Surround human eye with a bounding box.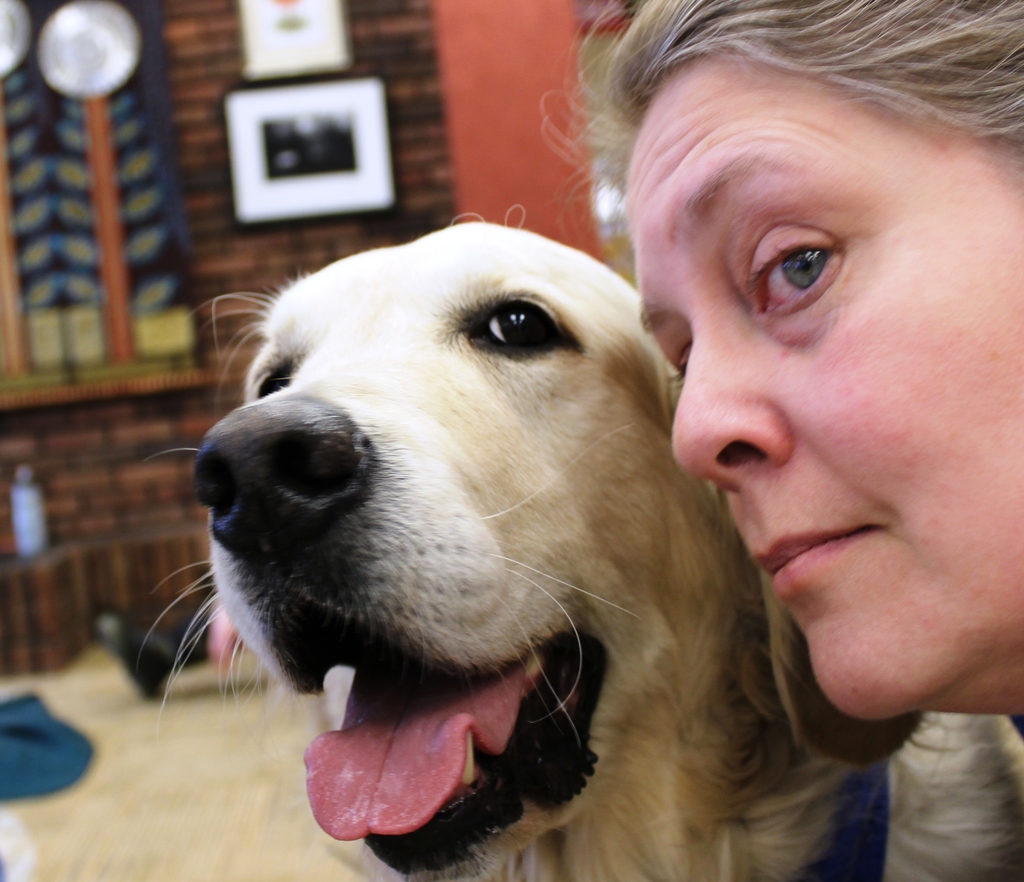
select_region(662, 339, 691, 389).
